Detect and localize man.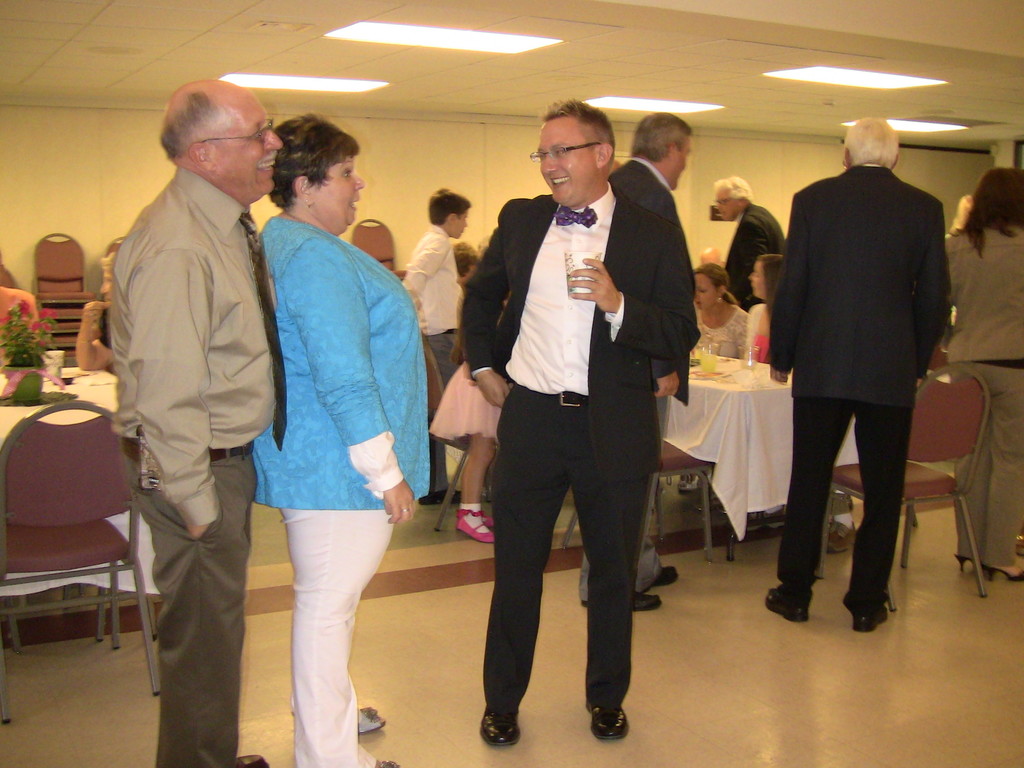
Localized at bbox=[94, 81, 290, 767].
